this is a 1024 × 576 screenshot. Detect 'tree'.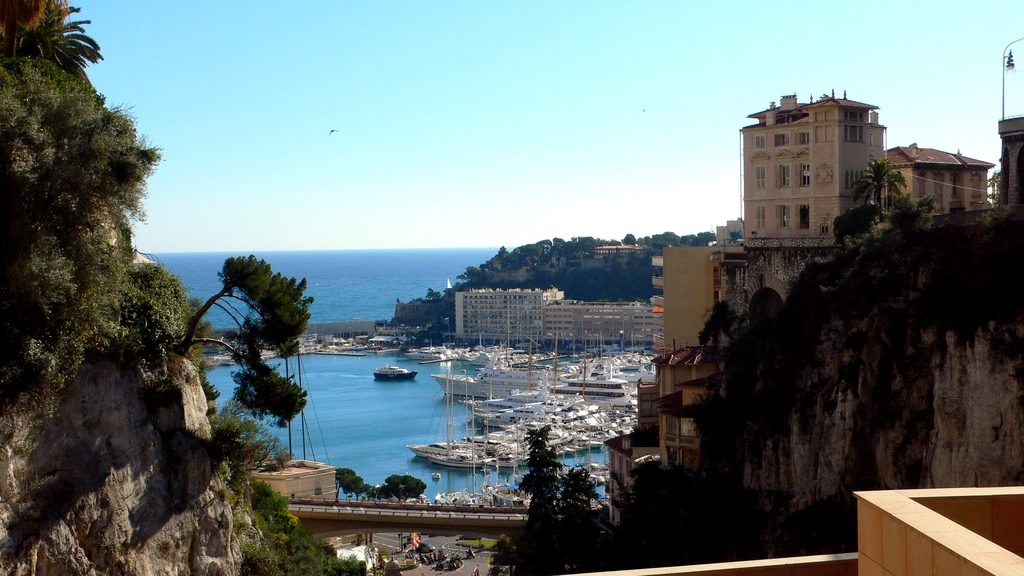
BBox(330, 465, 355, 499).
